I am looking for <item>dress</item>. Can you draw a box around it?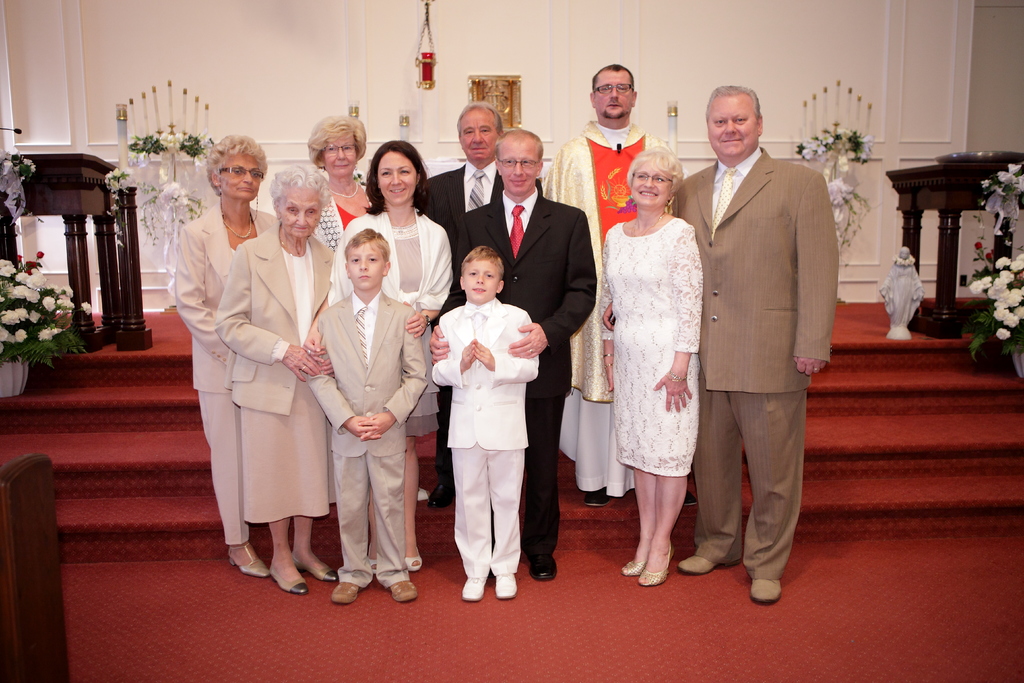
Sure, the bounding box is l=392, t=224, r=438, b=440.
